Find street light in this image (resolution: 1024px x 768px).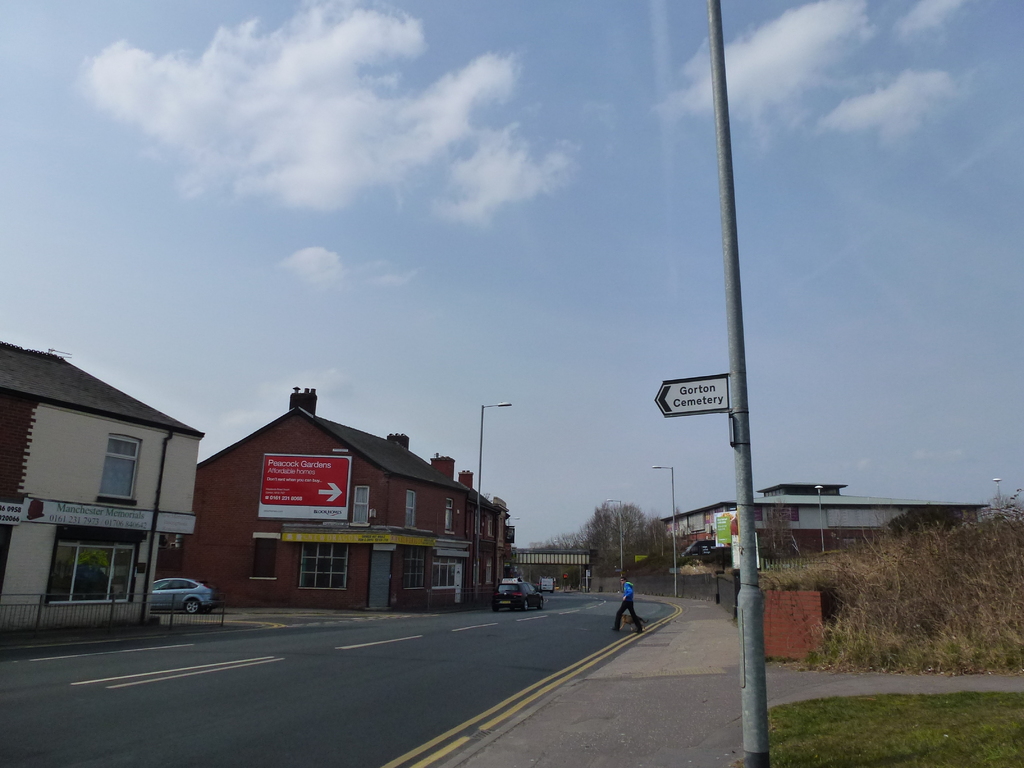
l=607, t=495, r=624, b=590.
